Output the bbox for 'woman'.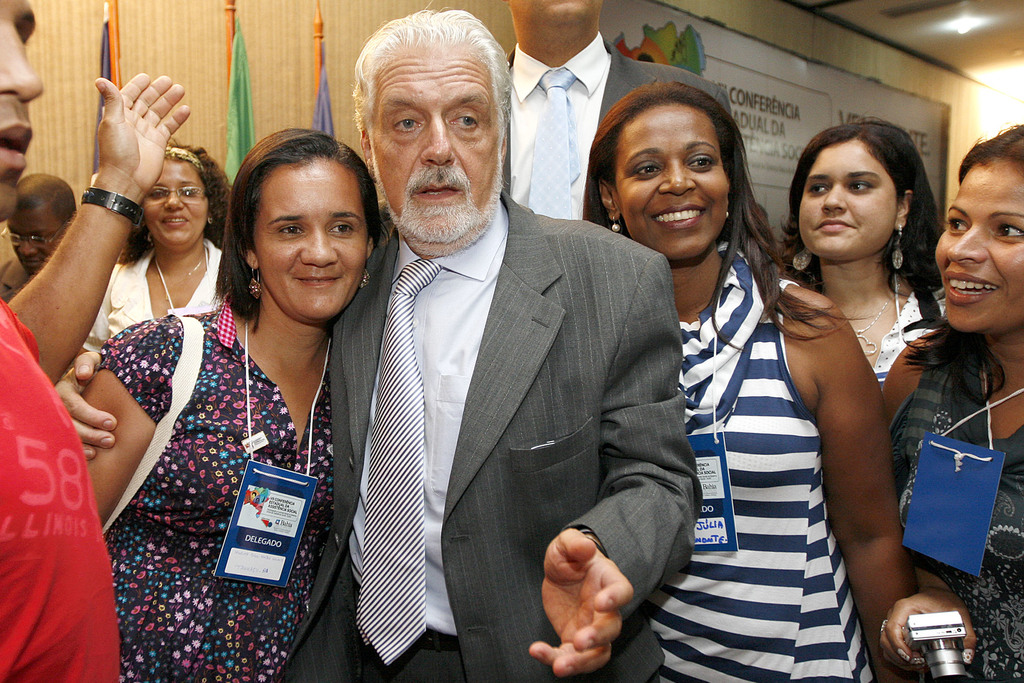
select_region(81, 136, 234, 358).
